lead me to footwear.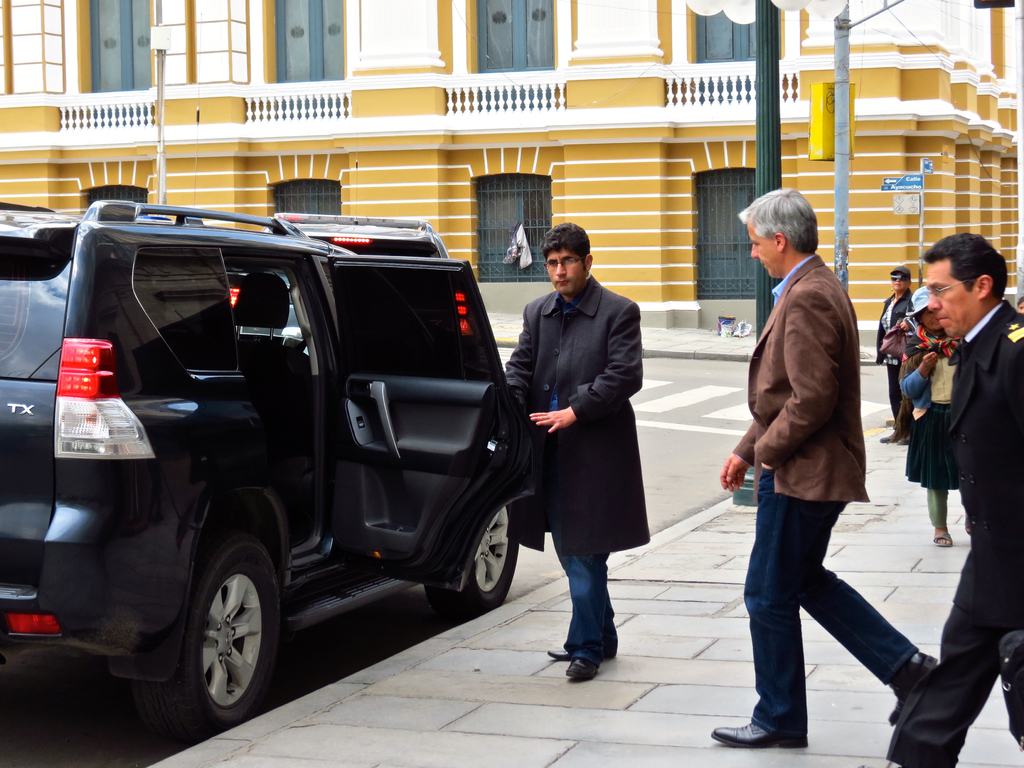
Lead to (x1=885, y1=655, x2=955, y2=724).
